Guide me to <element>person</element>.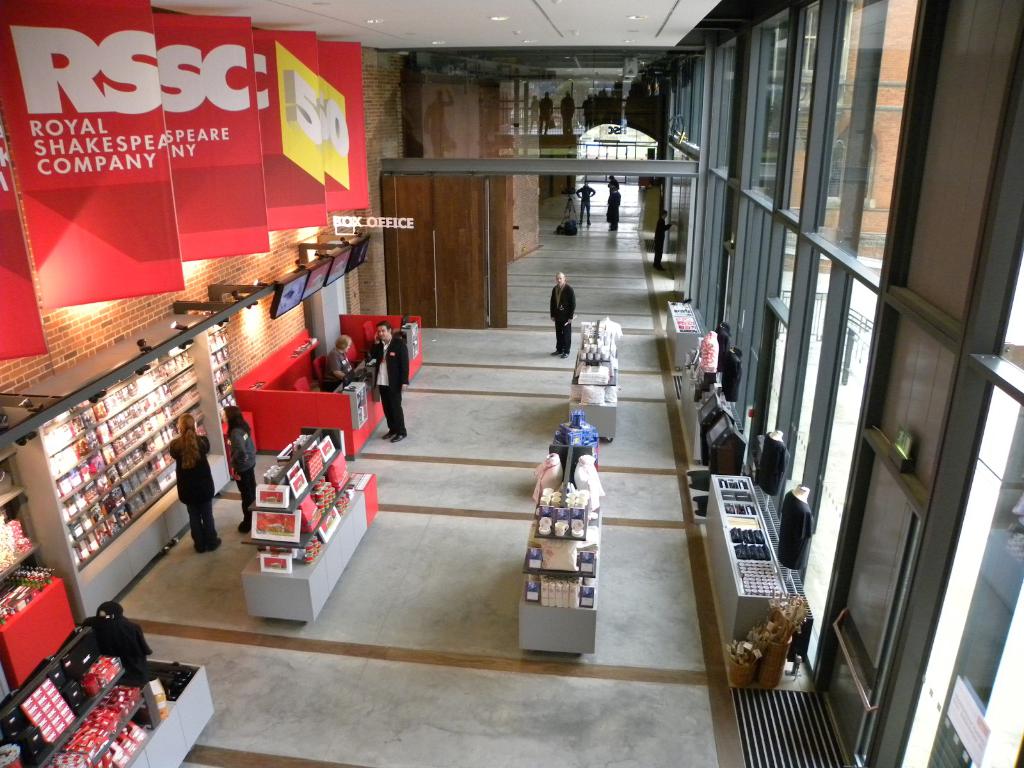
Guidance: bbox(559, 88, 577, 137).
